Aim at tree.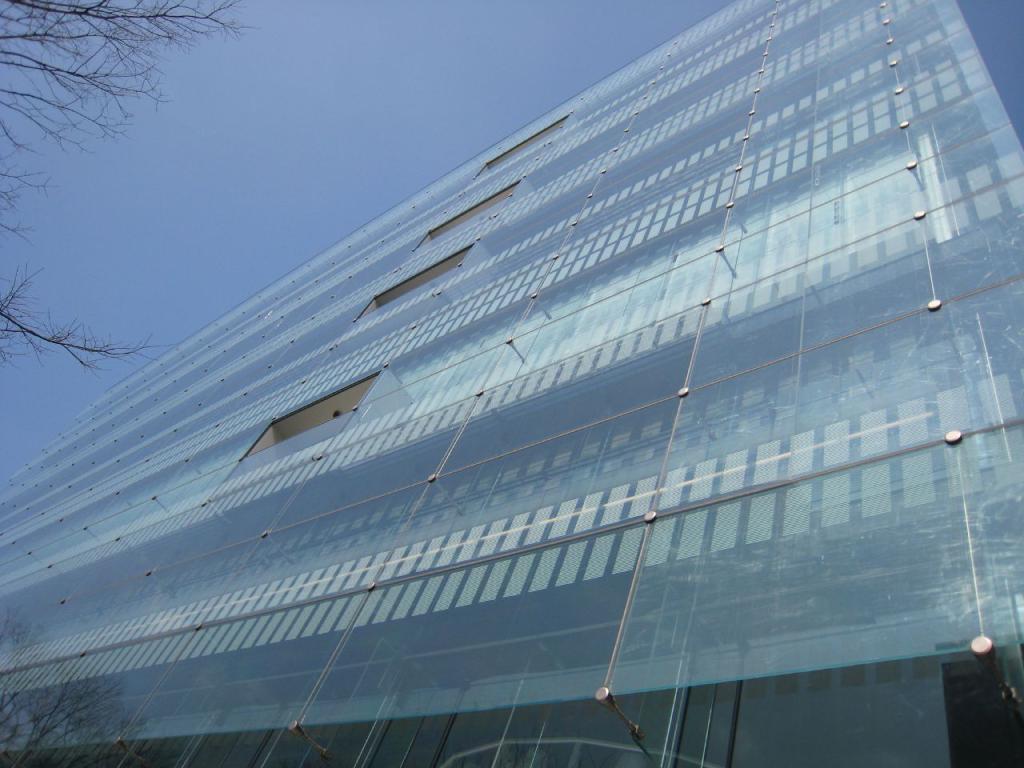
Aimed at bbox(0, 0, 262, 366).
